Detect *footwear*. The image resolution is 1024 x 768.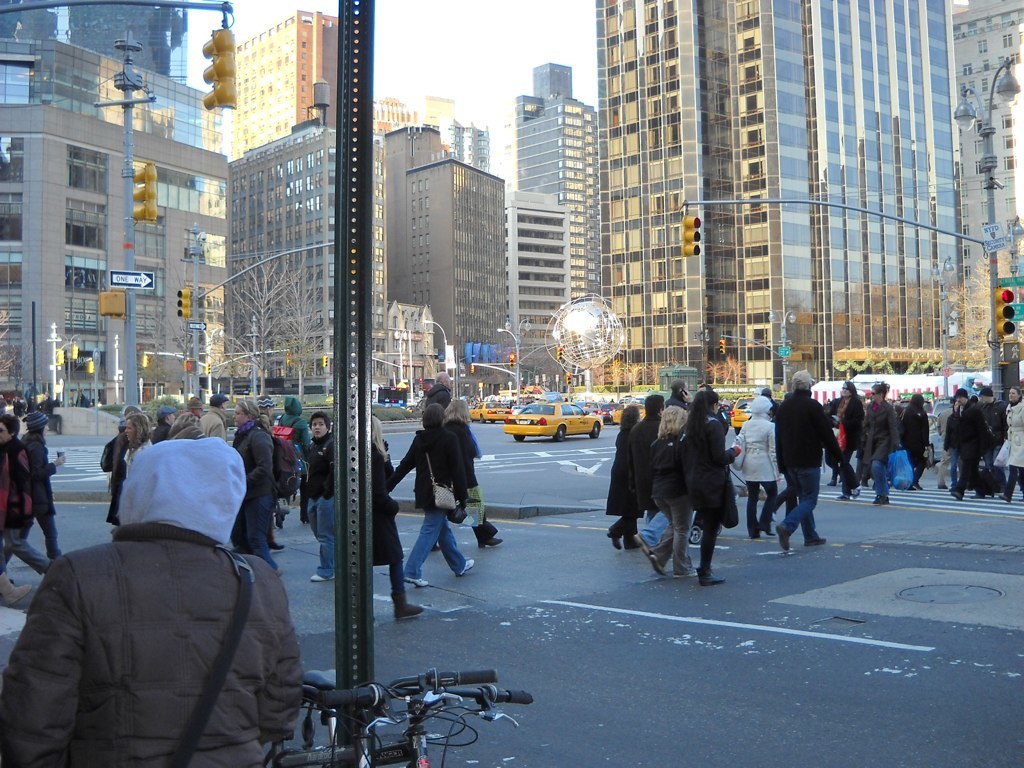
(left=458, top=556, right=478, bottom=577).
